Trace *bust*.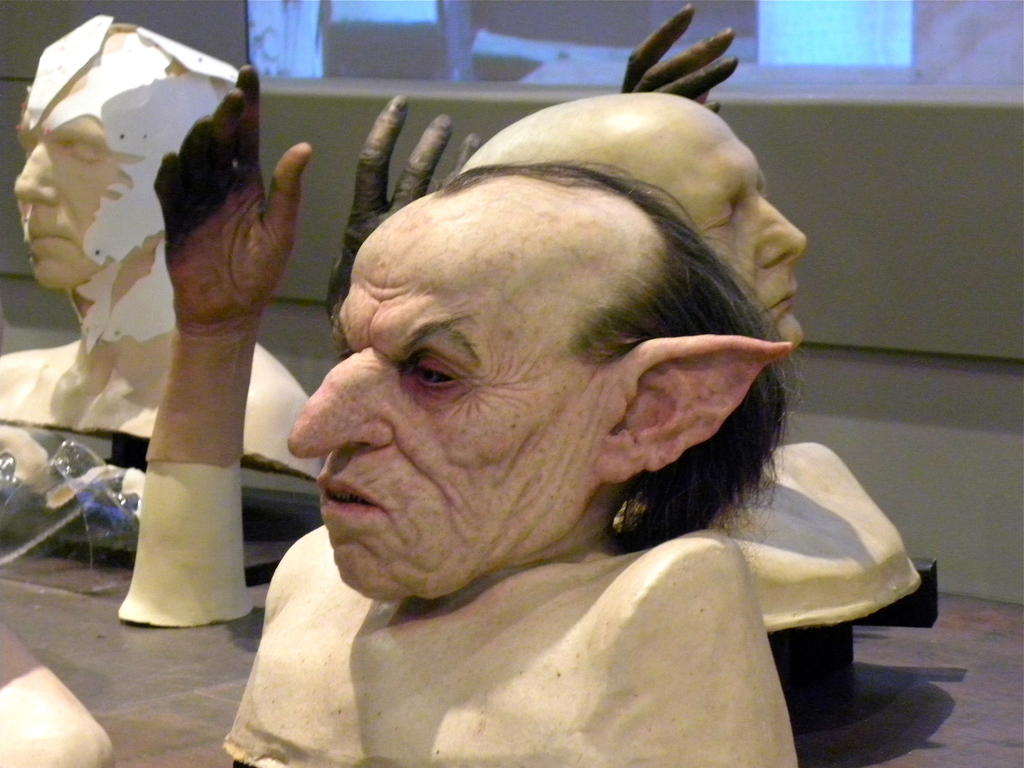
Traced to bbox(0, 21, 328, 483).
